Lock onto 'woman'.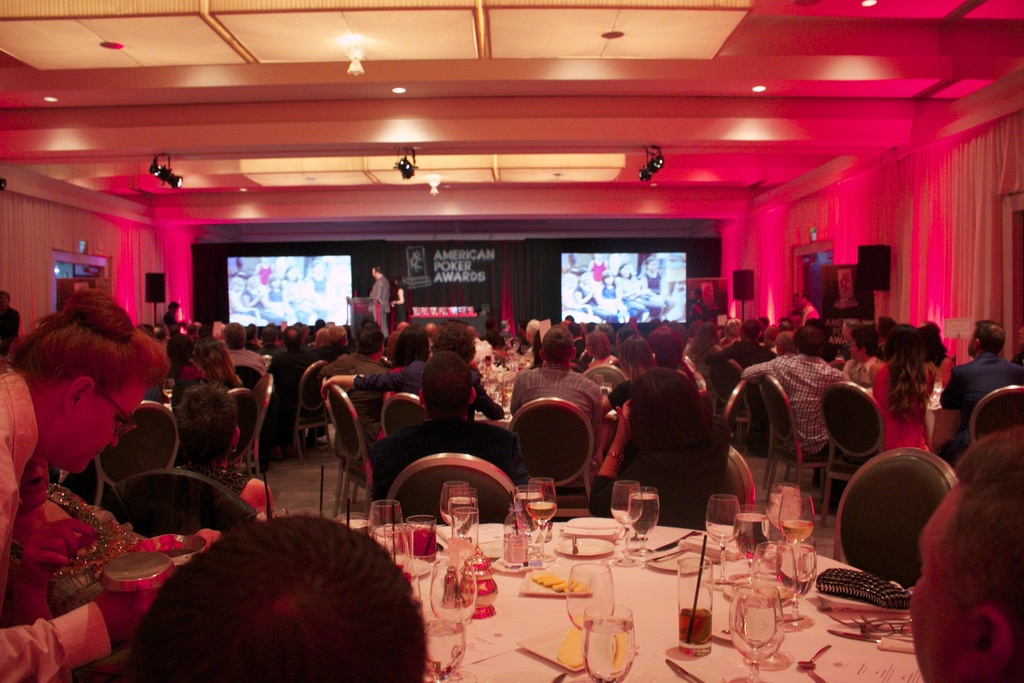
Locked: x1=867, y1=324, x2=931, y2=446.
